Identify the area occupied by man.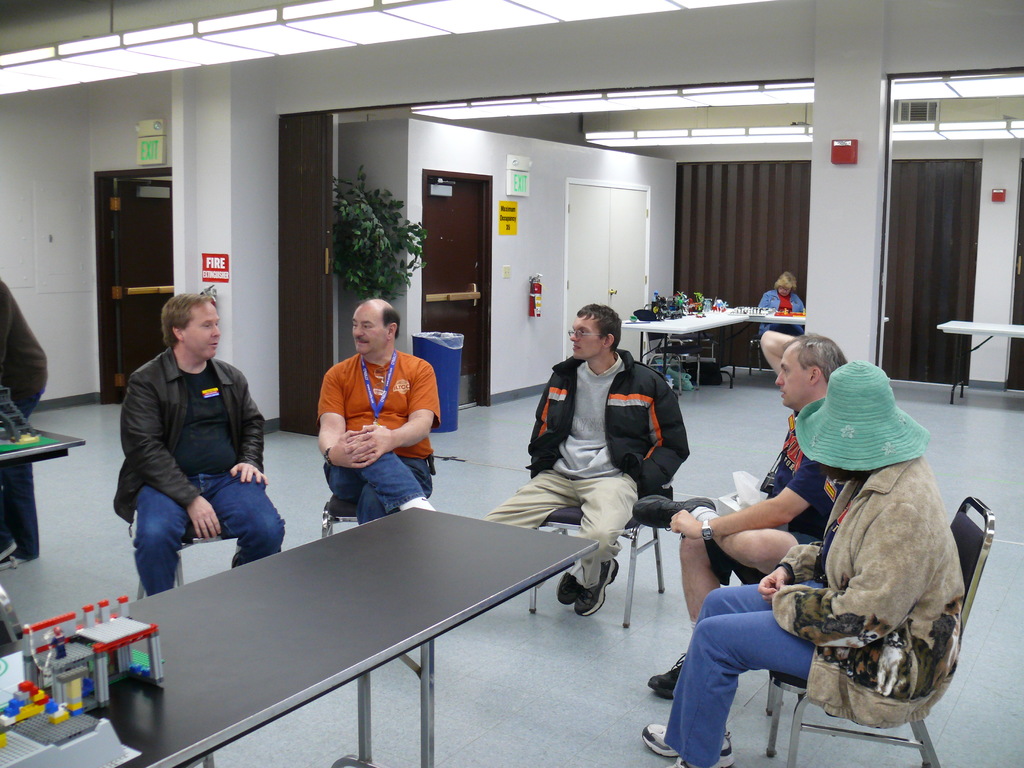
Area: x1=634 y1=332 x2=859 y2=707.
